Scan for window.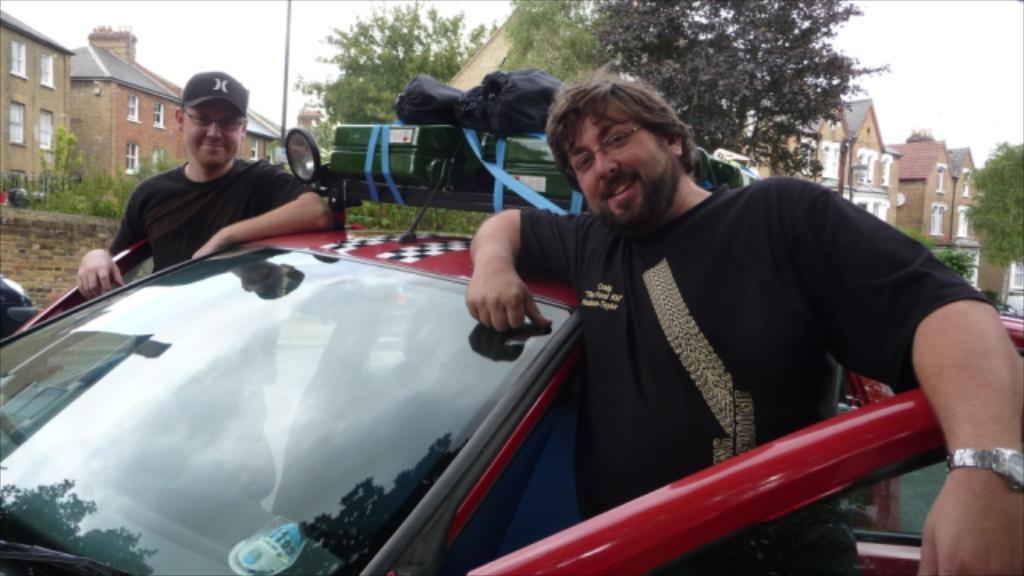
Scan result: box=[150, 141, 166, 165].
